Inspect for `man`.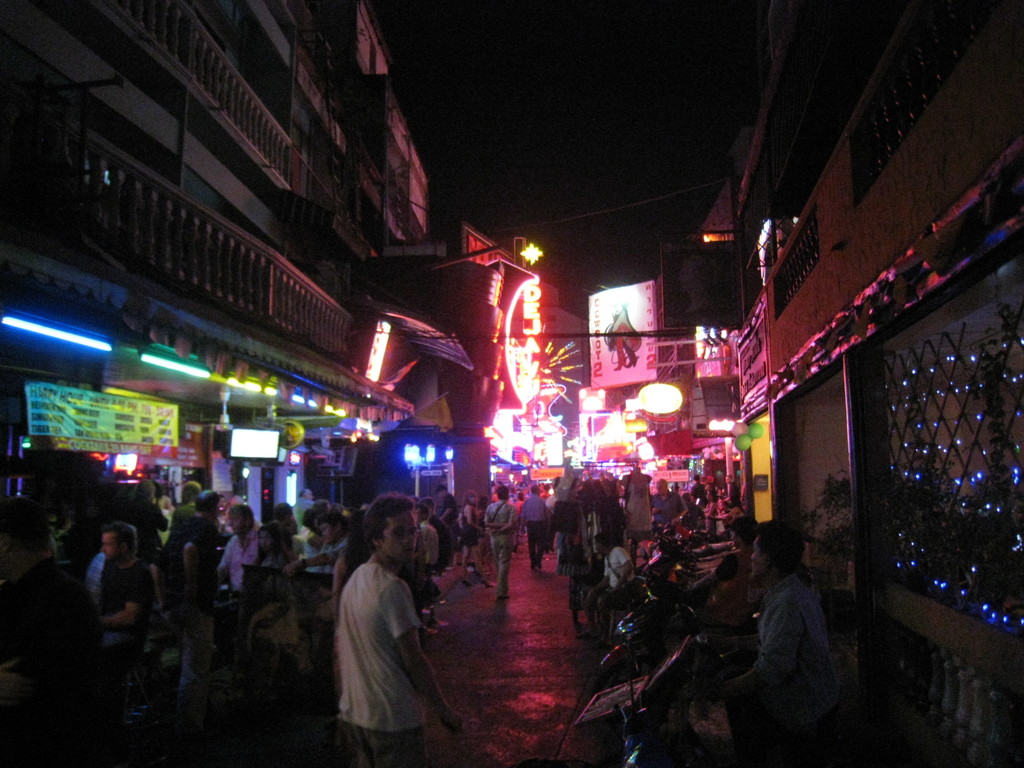
Inspection: 520, 486, 551, 564.
